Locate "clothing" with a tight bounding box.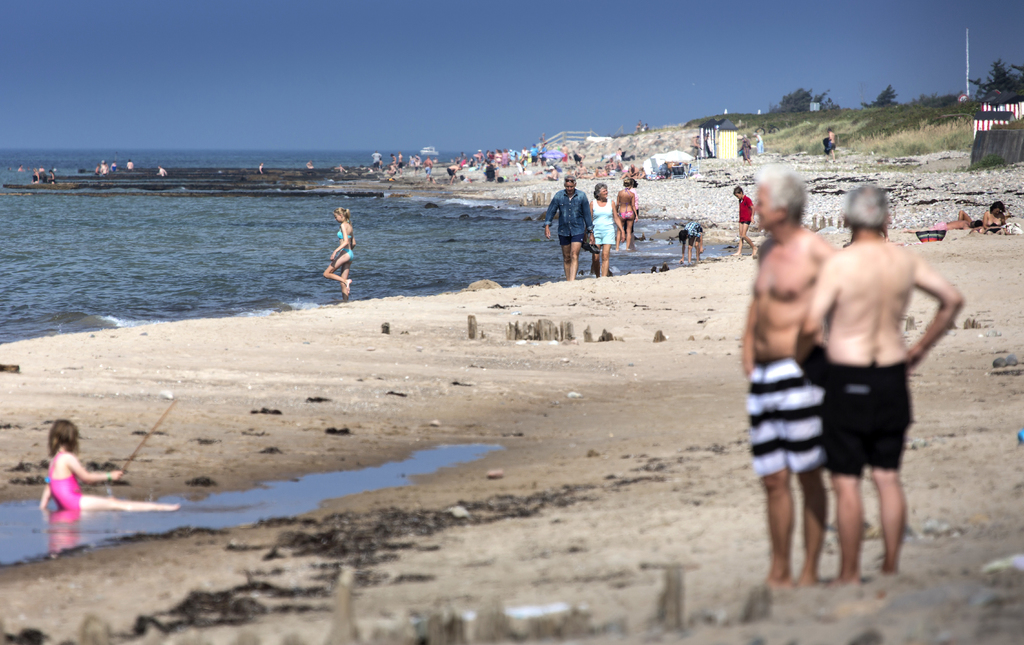
(694,146,700,161).
